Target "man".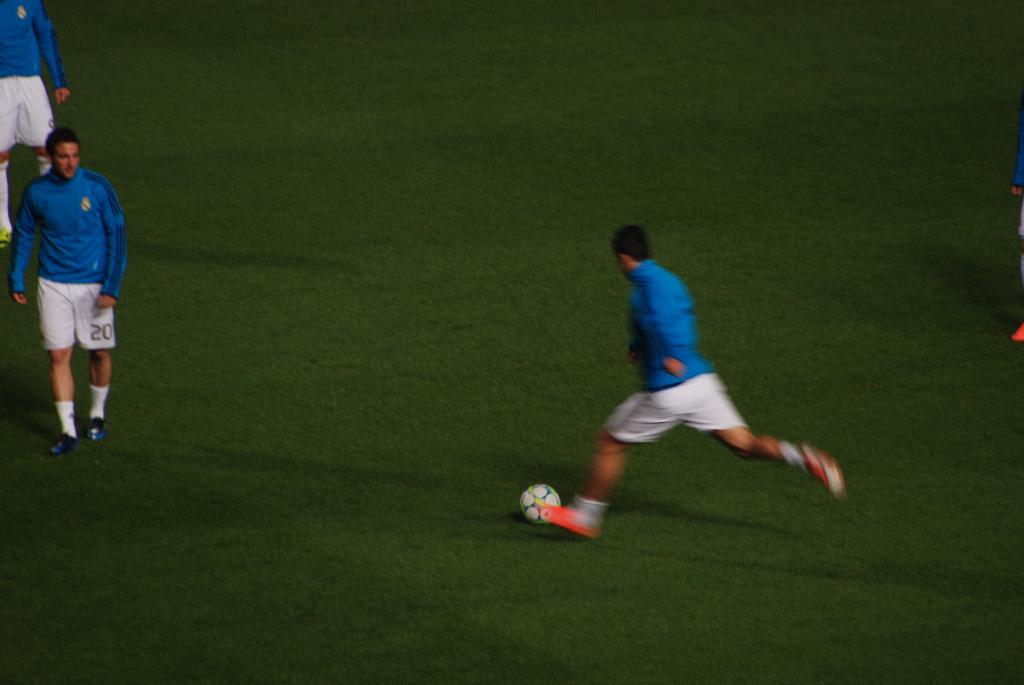
Target region: rect(8, 122, 132, 454).
